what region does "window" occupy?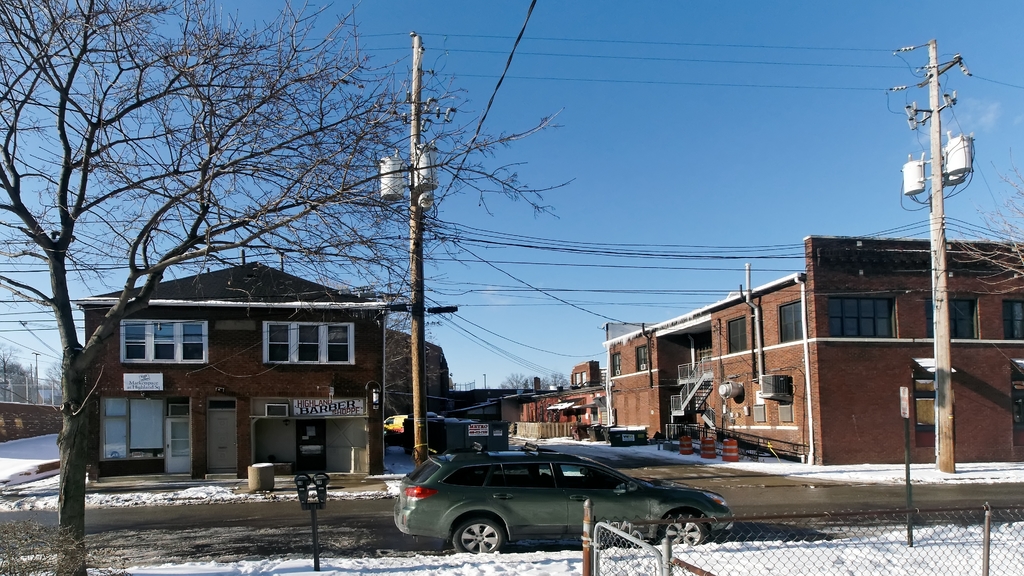
(927, 297, 978, 341).
